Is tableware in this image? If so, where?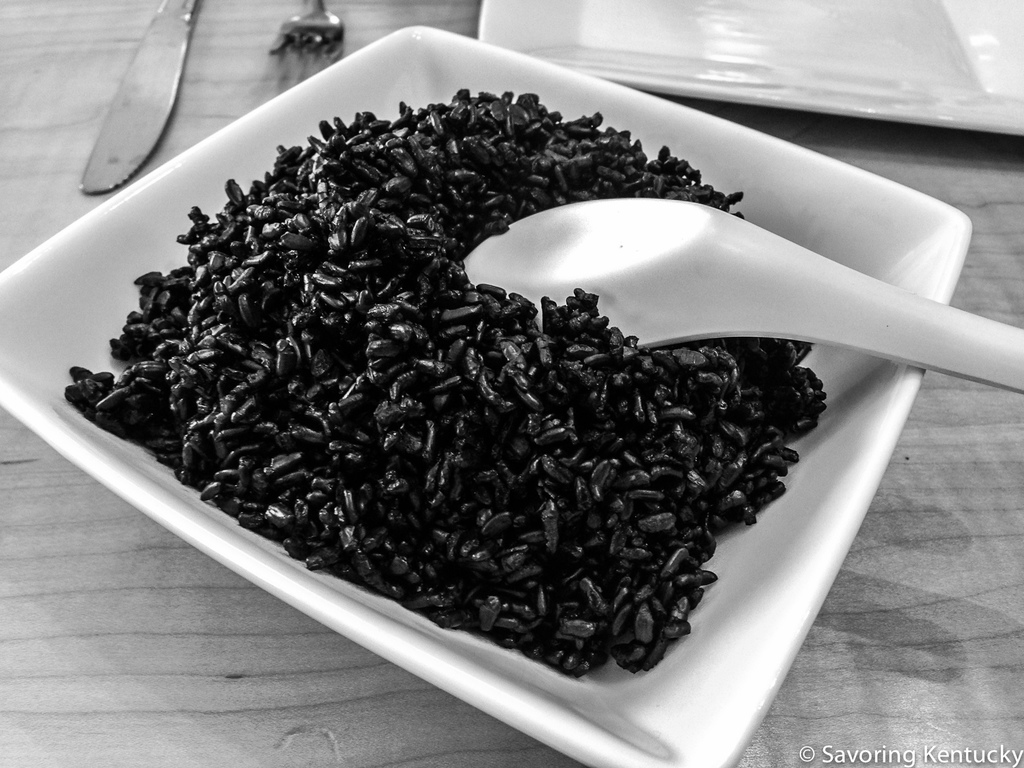
Yes, at region(451, 188, 1023, 397).
